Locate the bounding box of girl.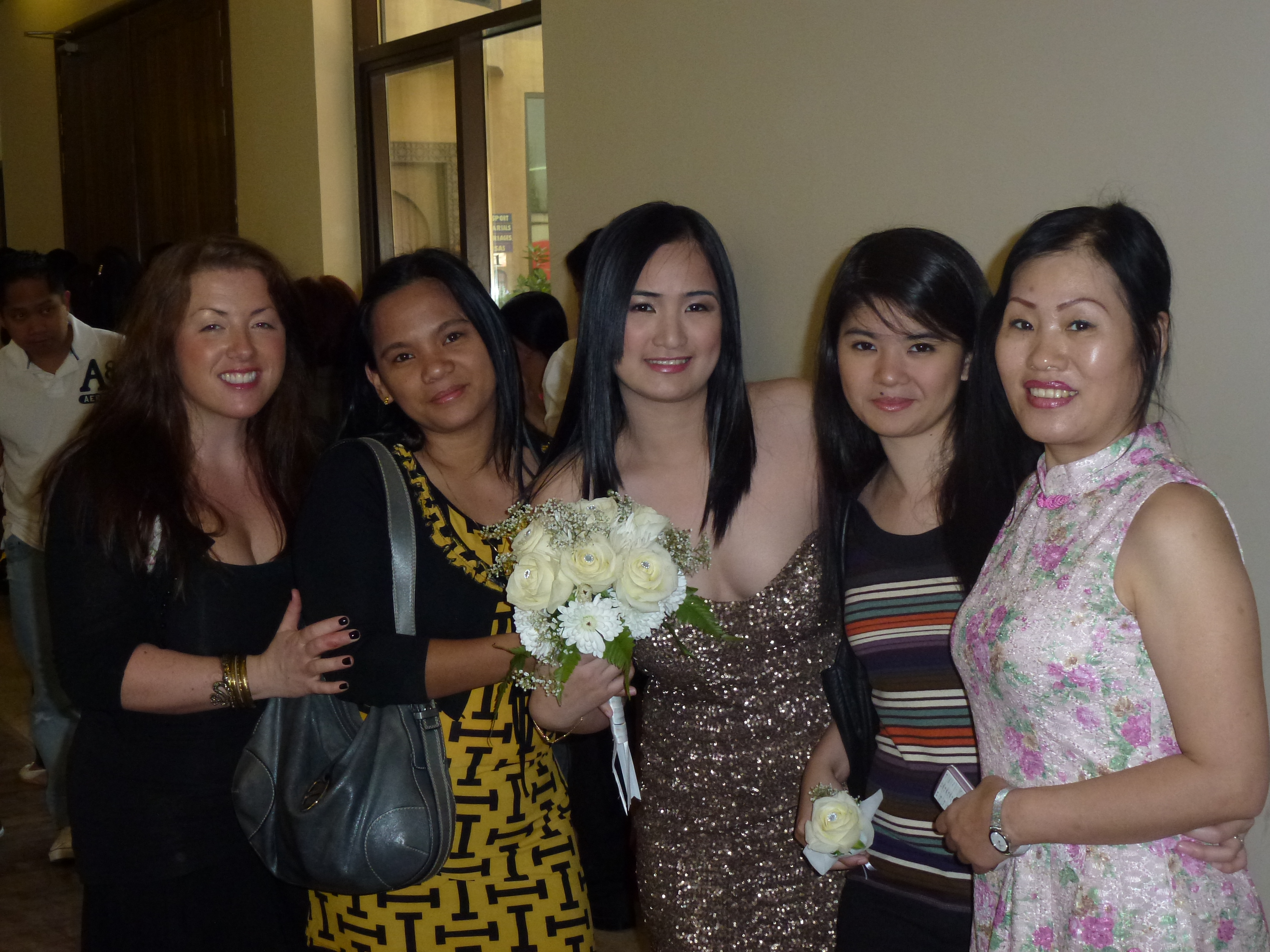
Bounding box: 274 59 373 279.
